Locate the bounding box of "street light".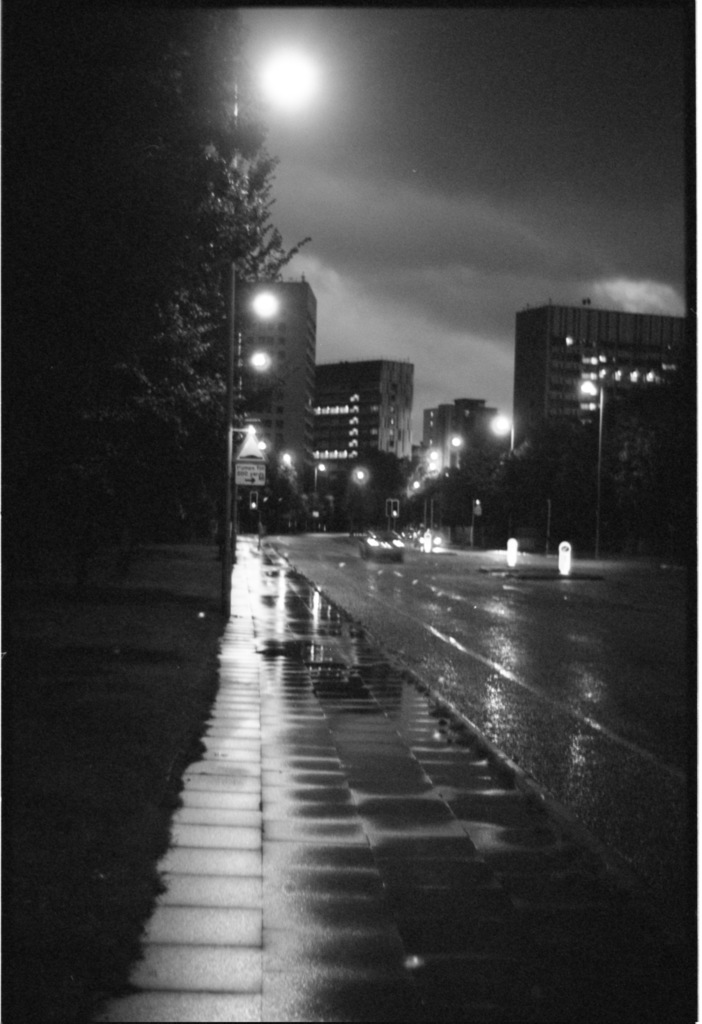
Bounding box: <region>307, 462, 333, 494</region>.
